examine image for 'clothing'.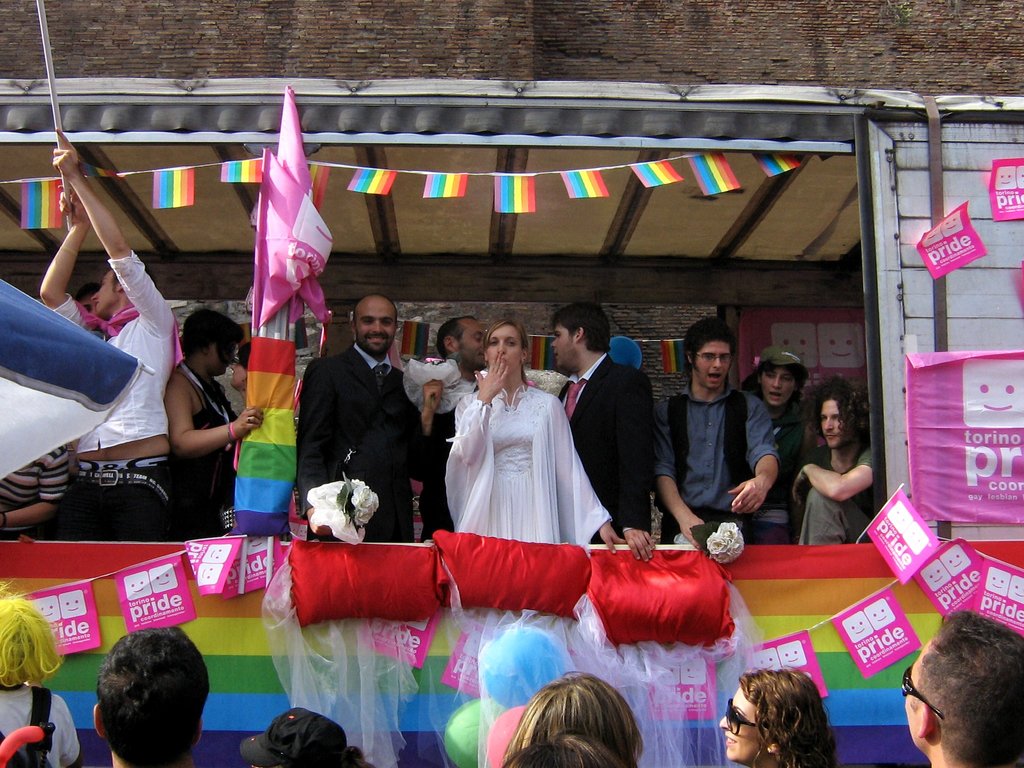
Examination result: Rect(444, 386, 614, 536).
